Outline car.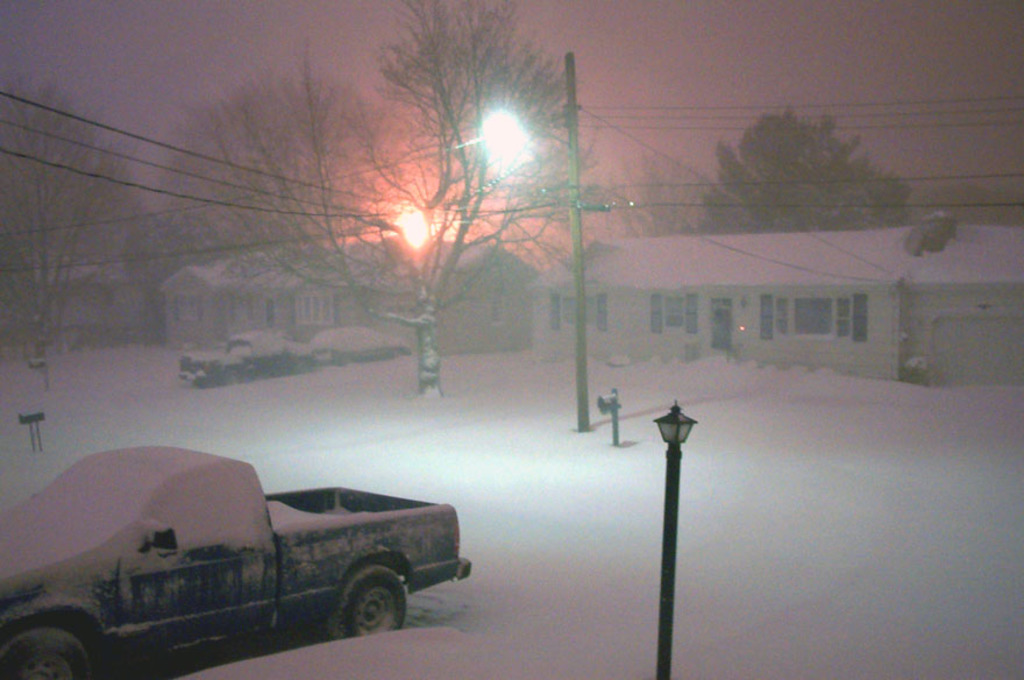
Outline: x1=0 y1=447 x2=470 y2=679.
